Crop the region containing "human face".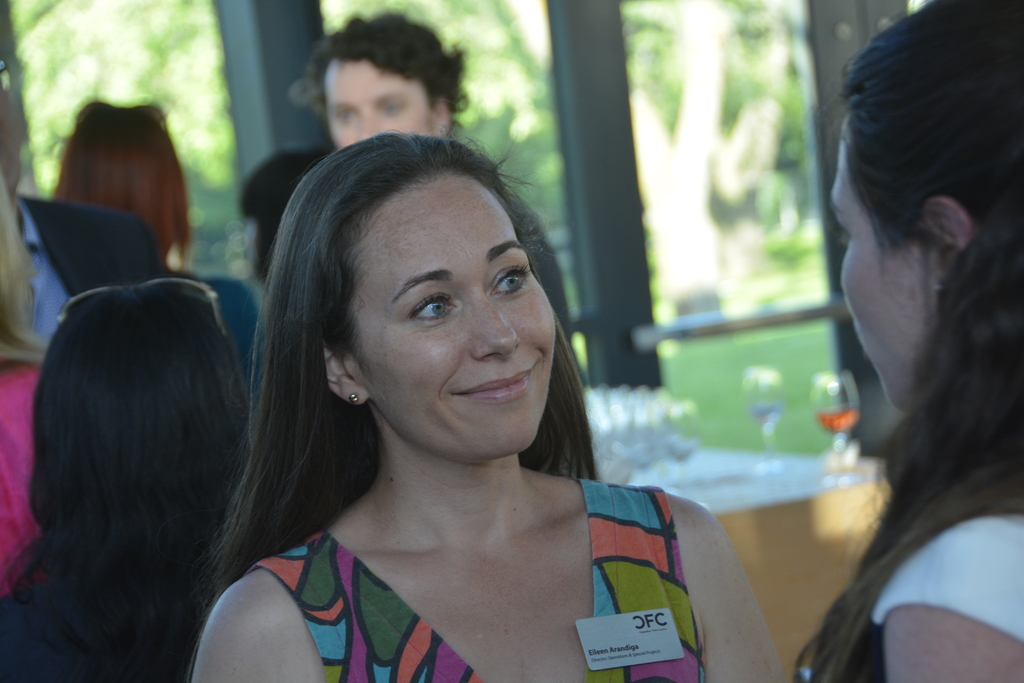
Crop region: select_region(826, 147, 942, 407).
